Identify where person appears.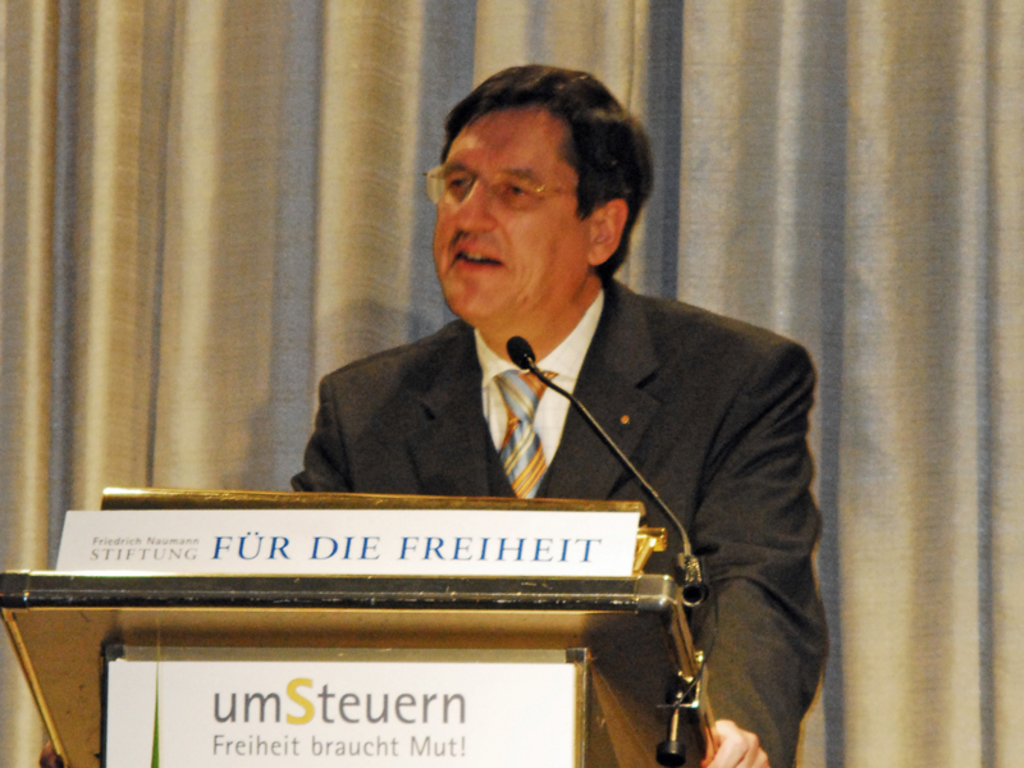
Appears at [248, 84, 812, 696].
